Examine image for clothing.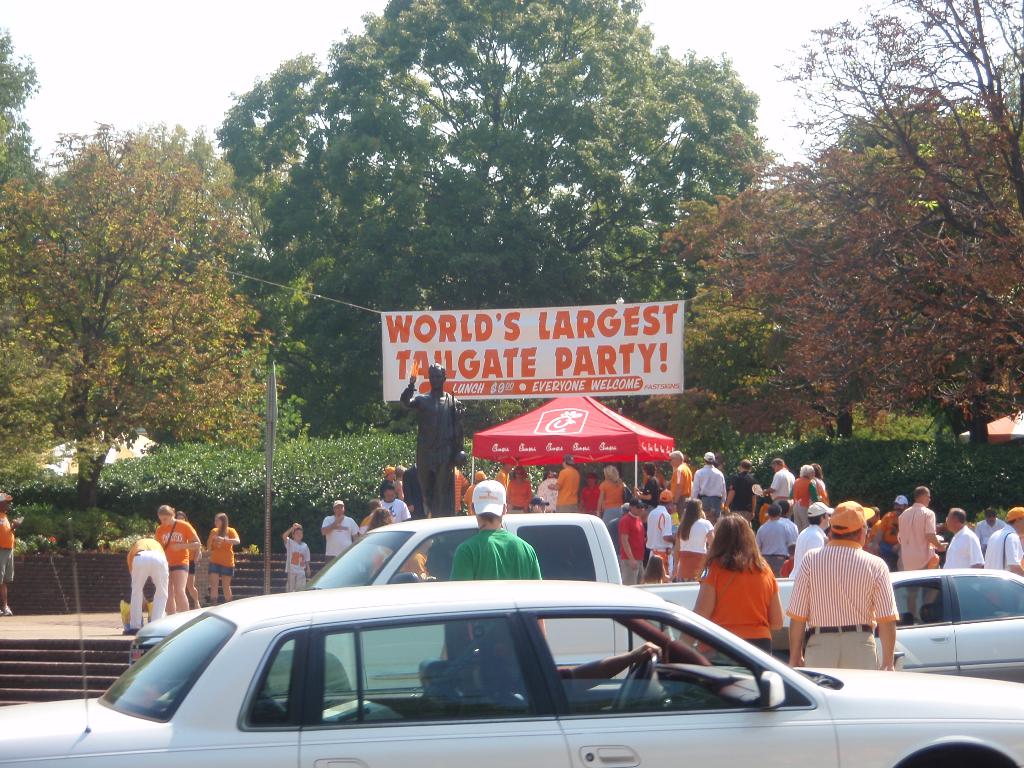
Examination result: rect(939, 524, 985, 579).
